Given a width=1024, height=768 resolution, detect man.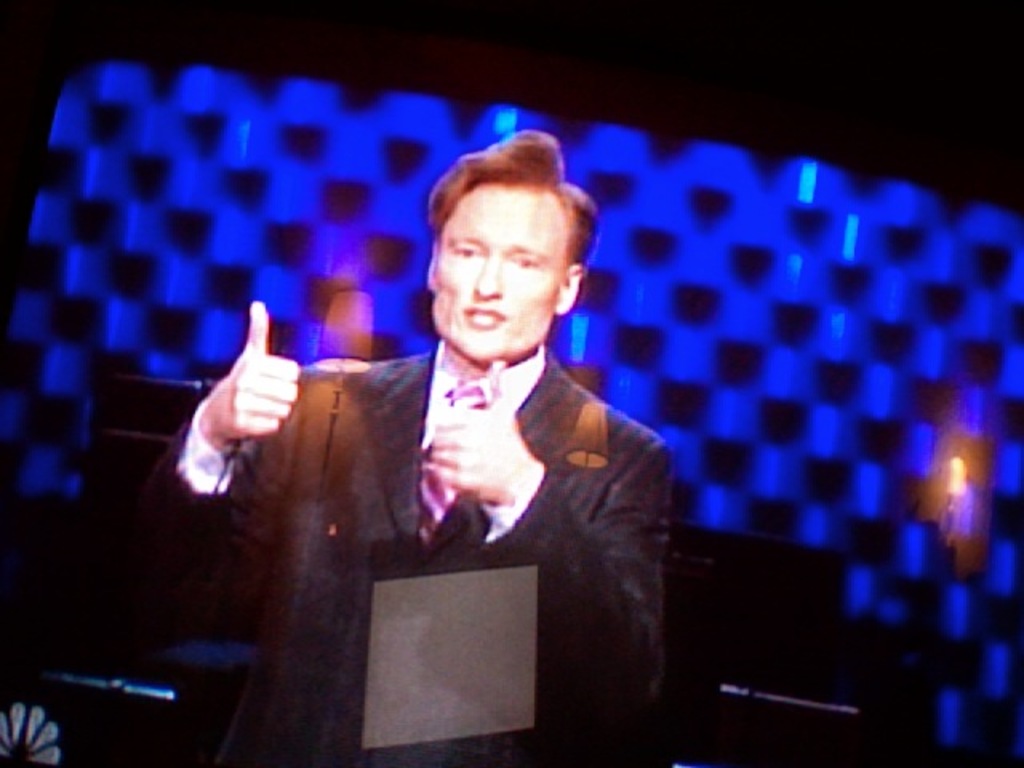
213 146 690 734.
